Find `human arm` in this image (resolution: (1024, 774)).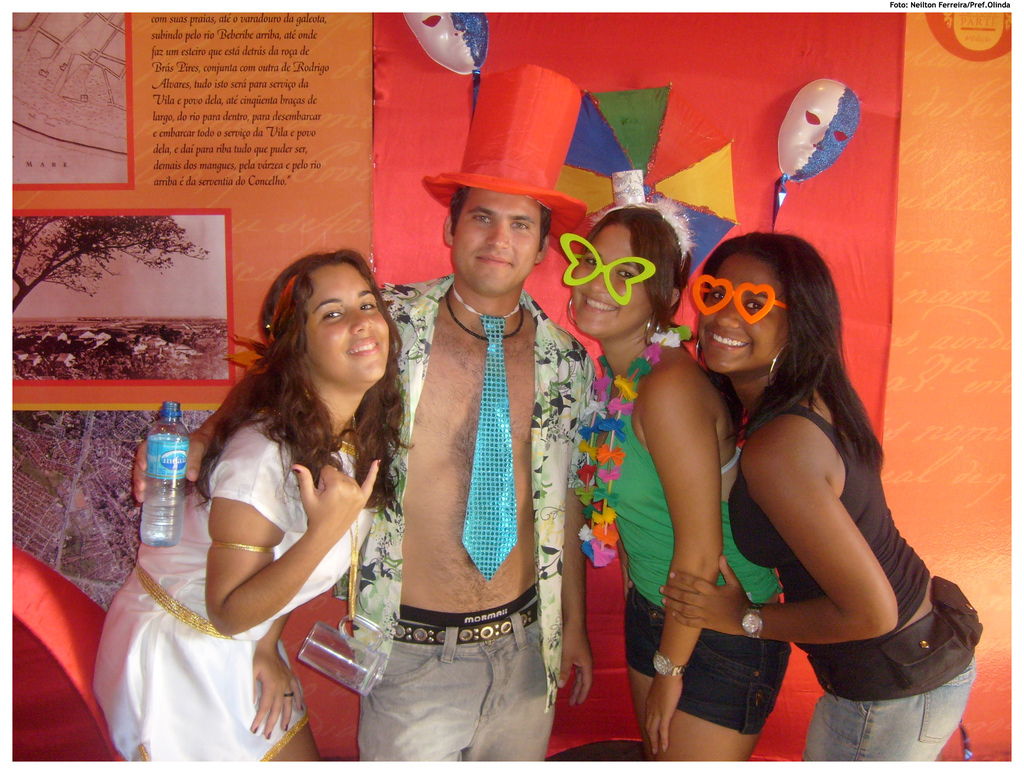
bbox=[246, 610, 308, 745].
